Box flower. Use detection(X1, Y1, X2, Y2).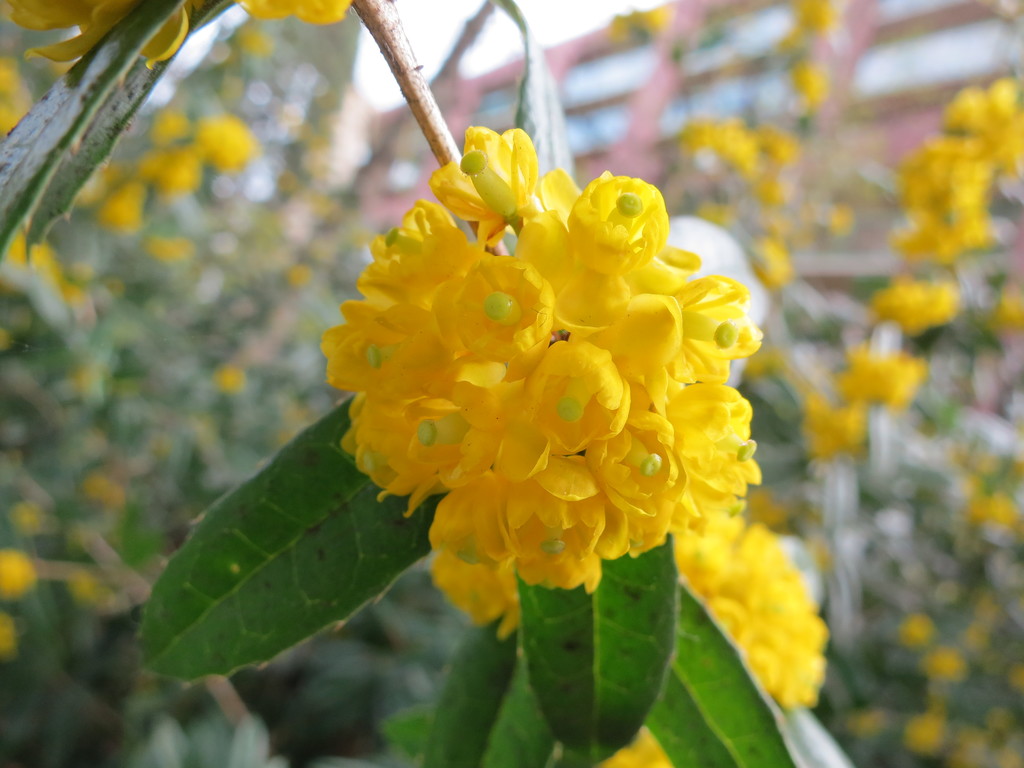
detection(0, 59, 21, 132).
